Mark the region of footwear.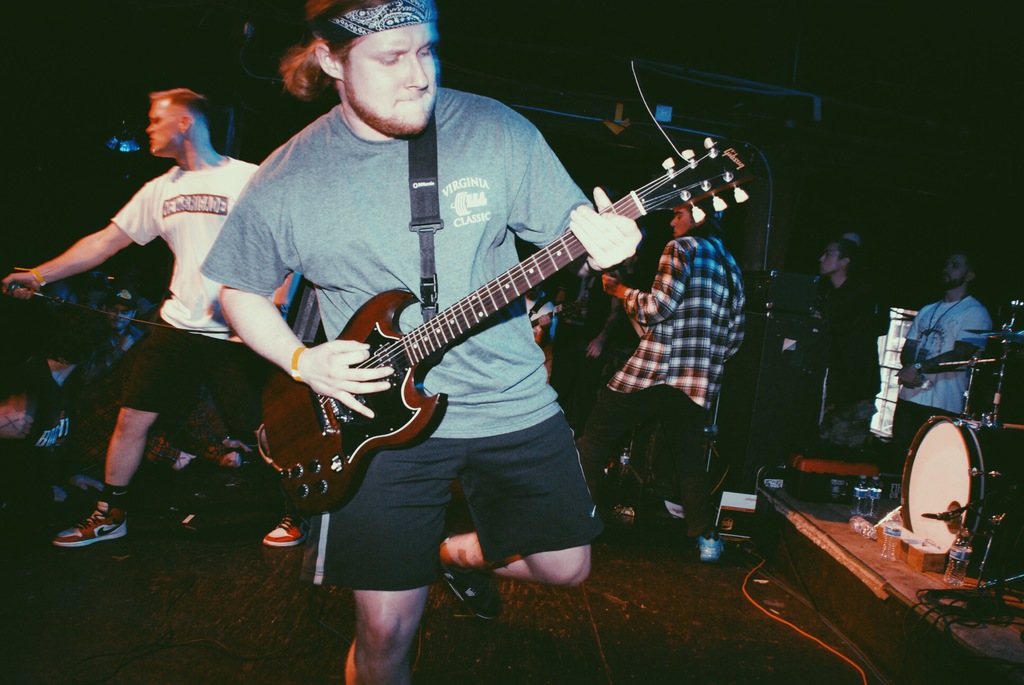
Region: select_region(47, 495, 116, 564).
